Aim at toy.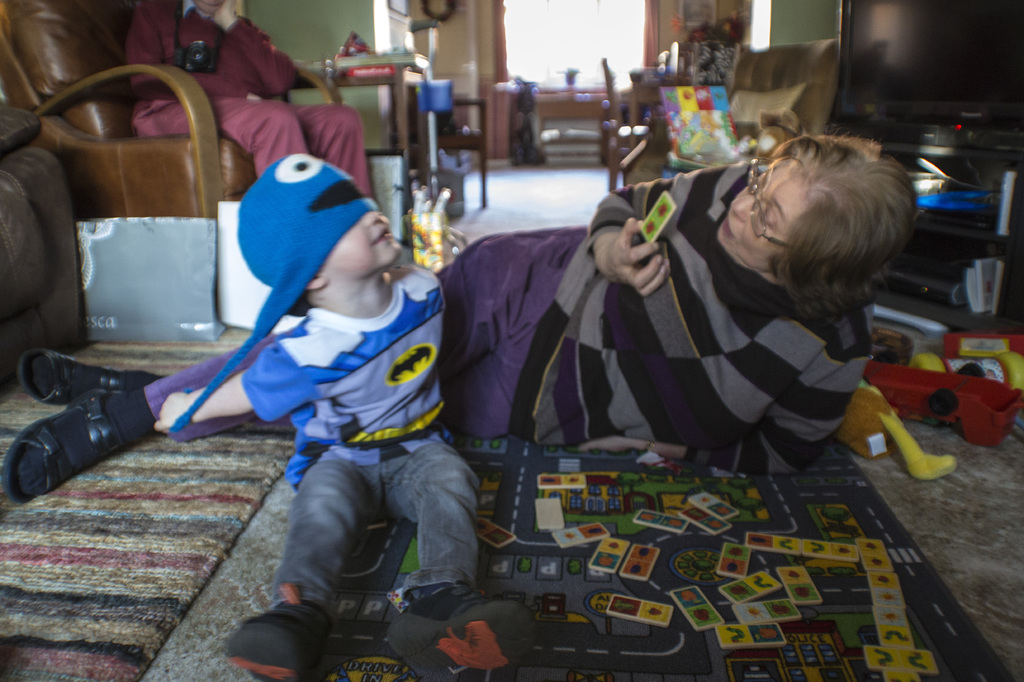
Aimed at bbox=[604, 589, 666, 631].
